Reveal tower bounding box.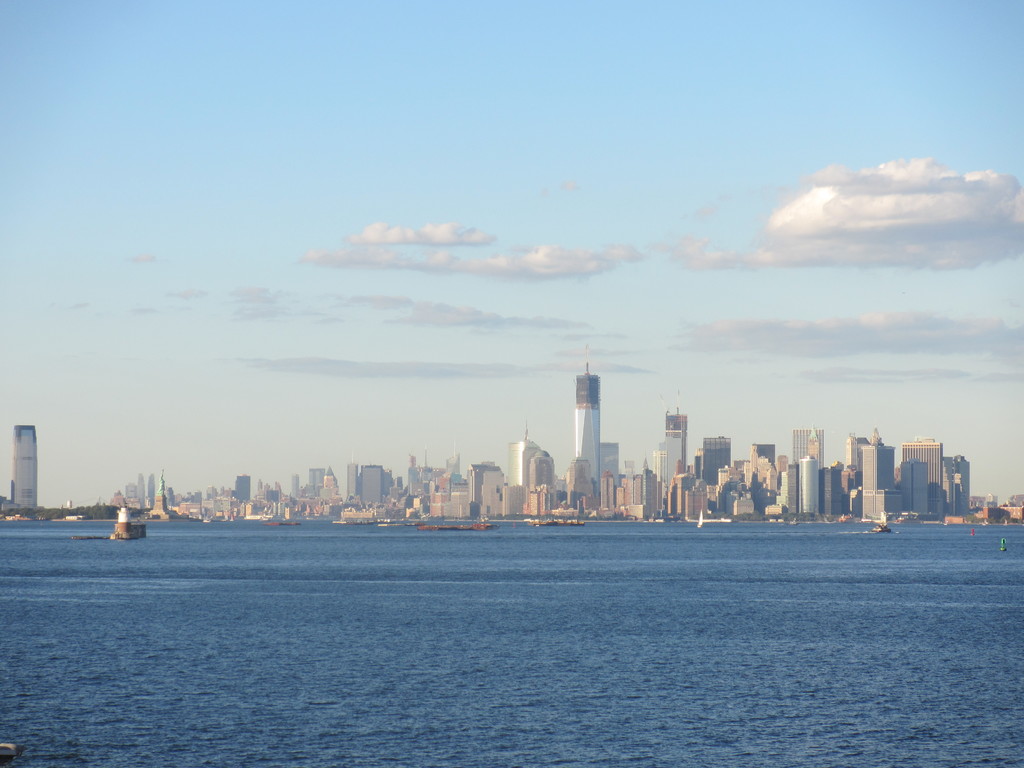
Revealed: pyautogui.locateOnScreen(12, 420, 39, 514).
